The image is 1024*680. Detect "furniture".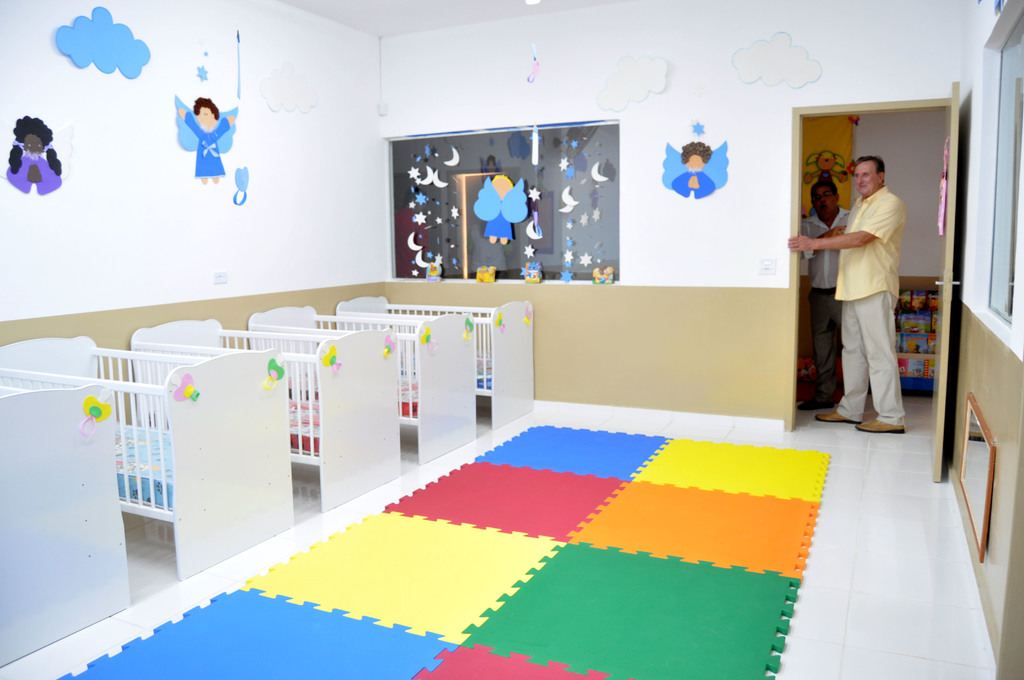
Detection: (0,334,300,581).
